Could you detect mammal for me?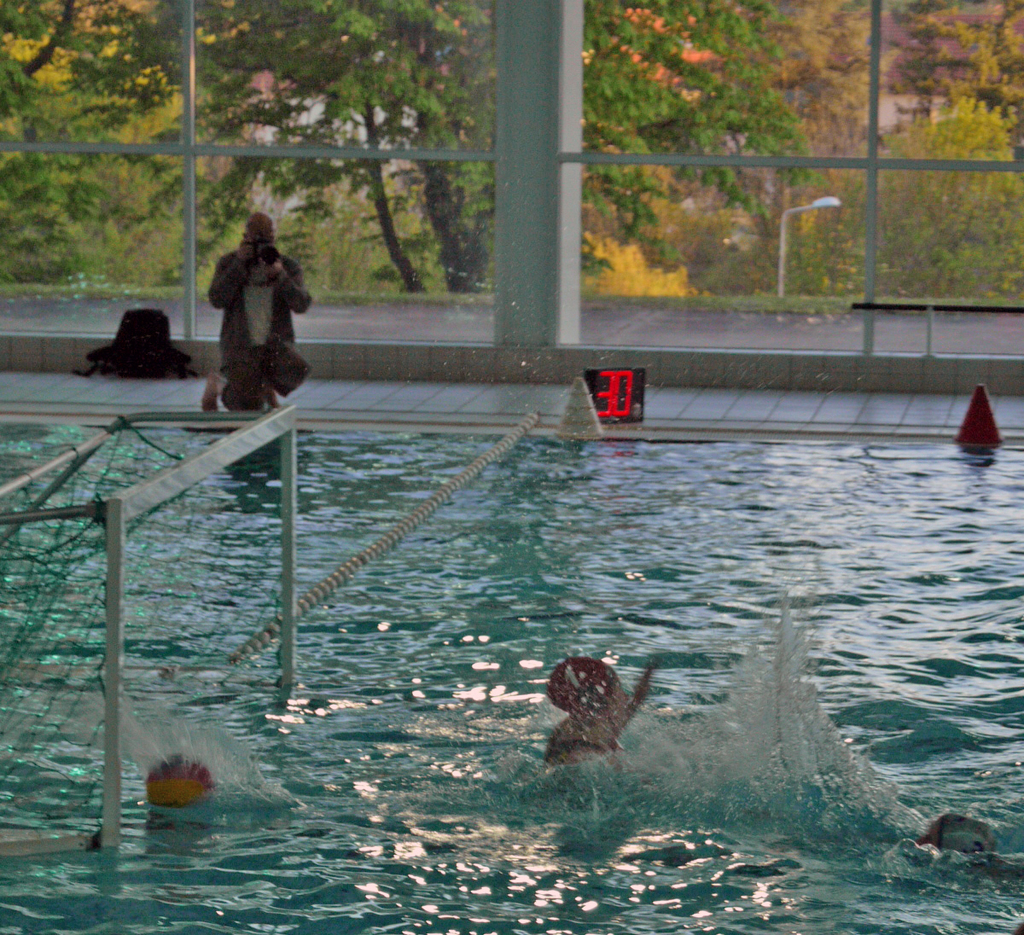
Detection result: bbox=[919, 815, 990, 860].
